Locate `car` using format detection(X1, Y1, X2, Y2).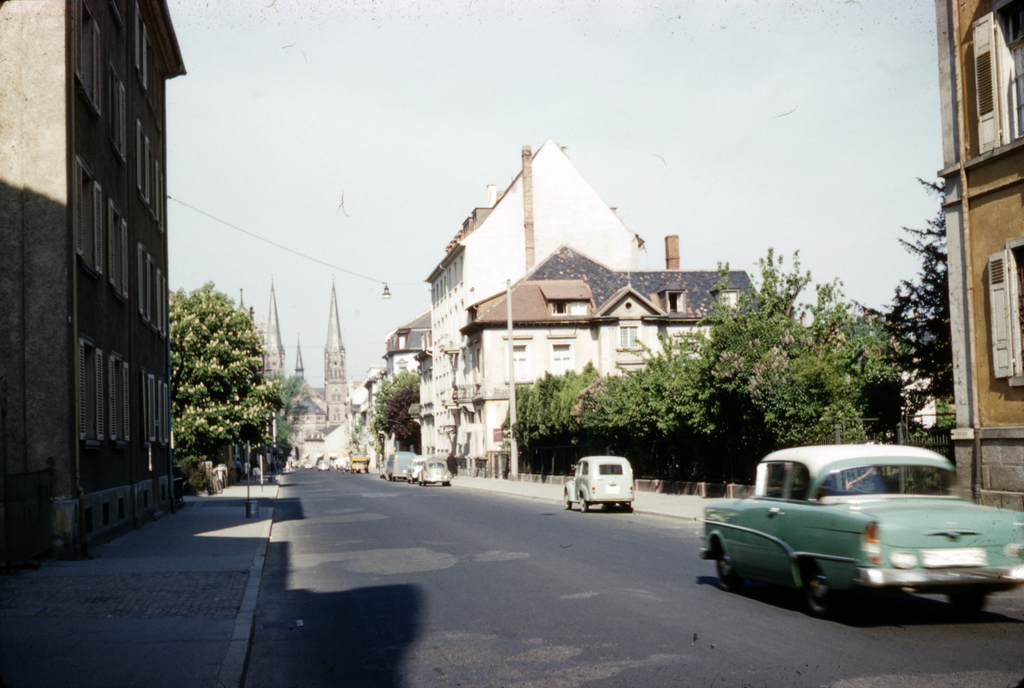
detection(320, 462, 331, 472).
